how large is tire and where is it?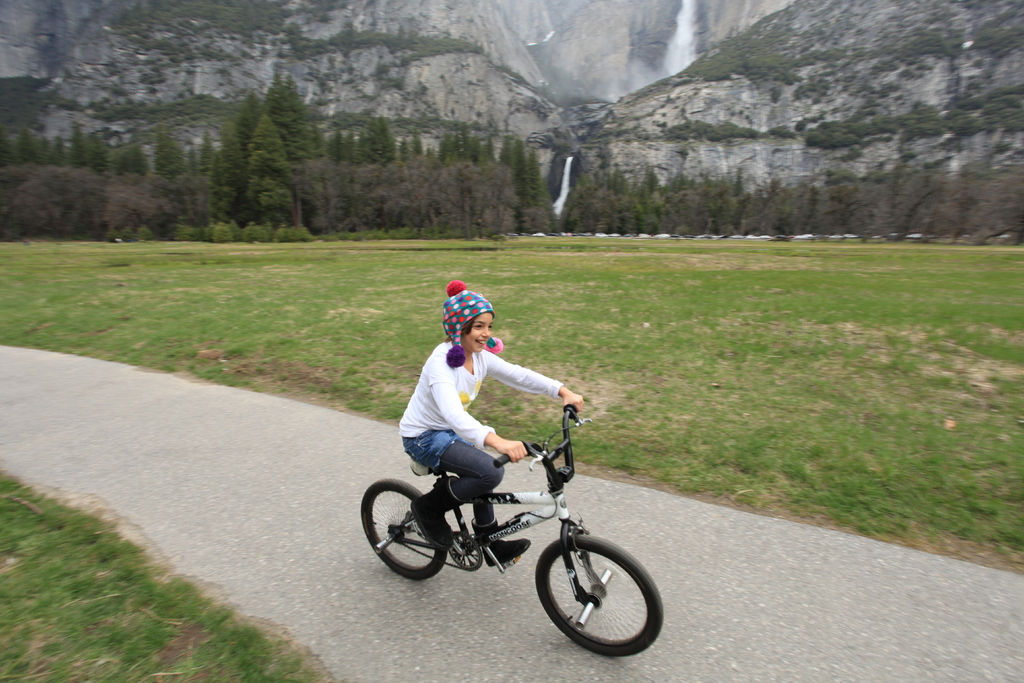
Bounding box: (x1=361, y1=472, x2=448, y2=584).
